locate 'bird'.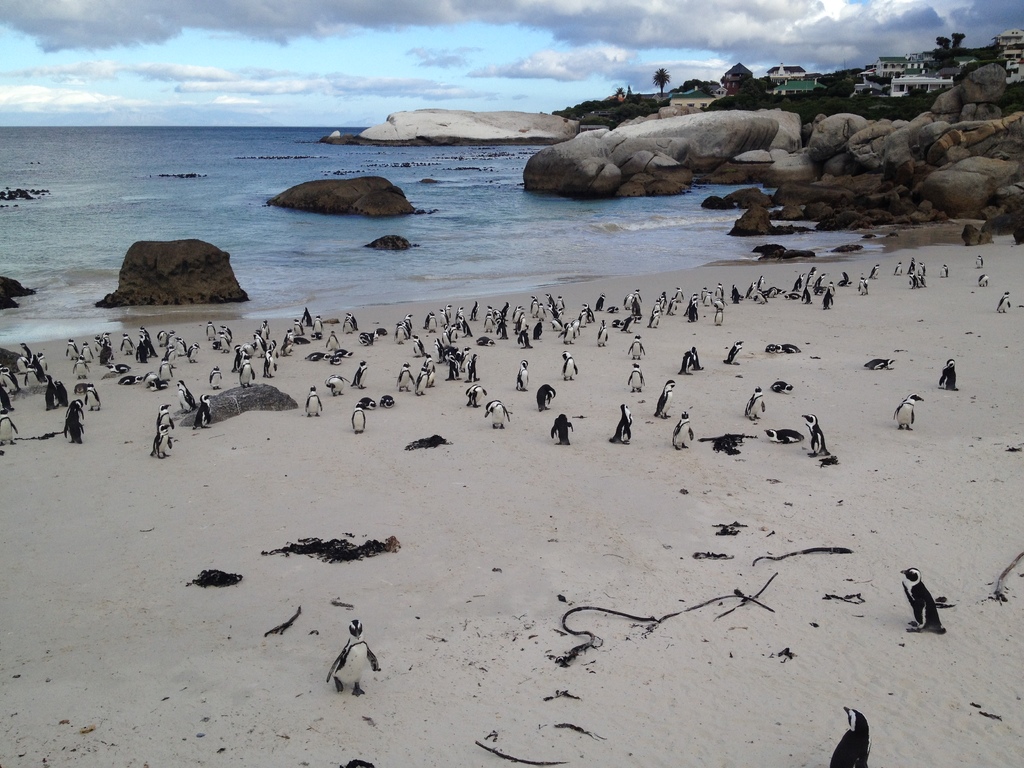
Bounding box: [left=444, top=303, right=452, bottom=318].
